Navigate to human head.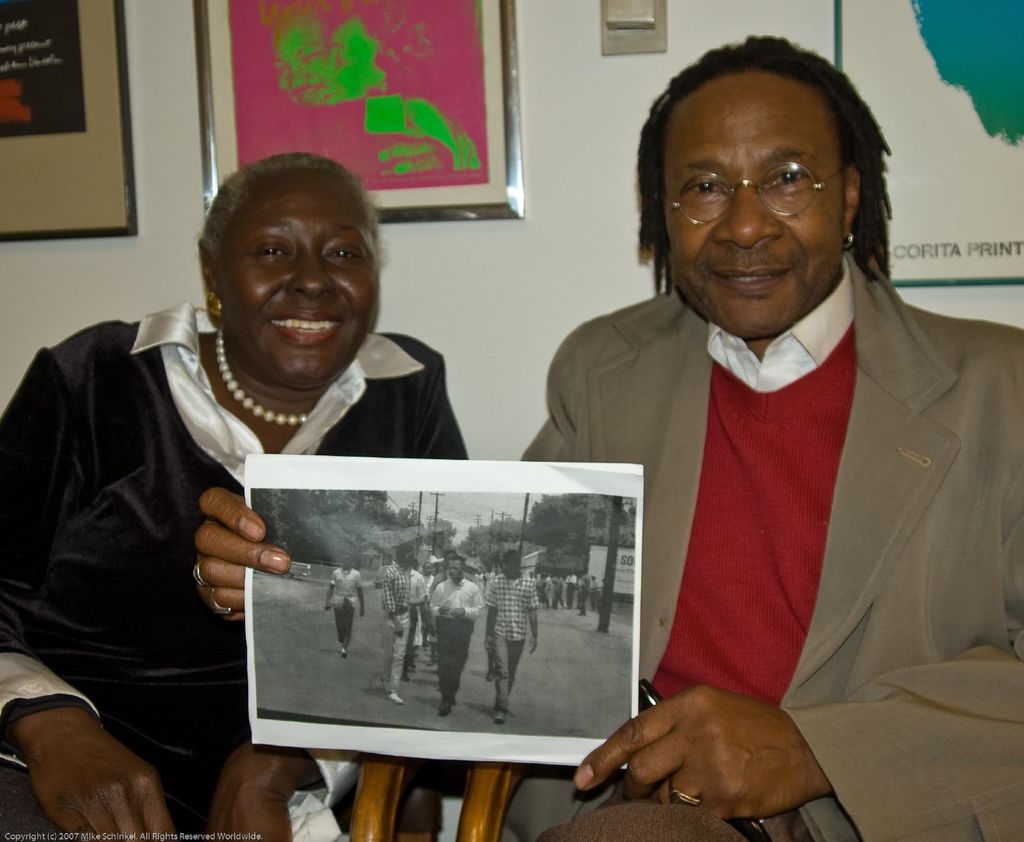
Navigation target: 340,551,355,569.
